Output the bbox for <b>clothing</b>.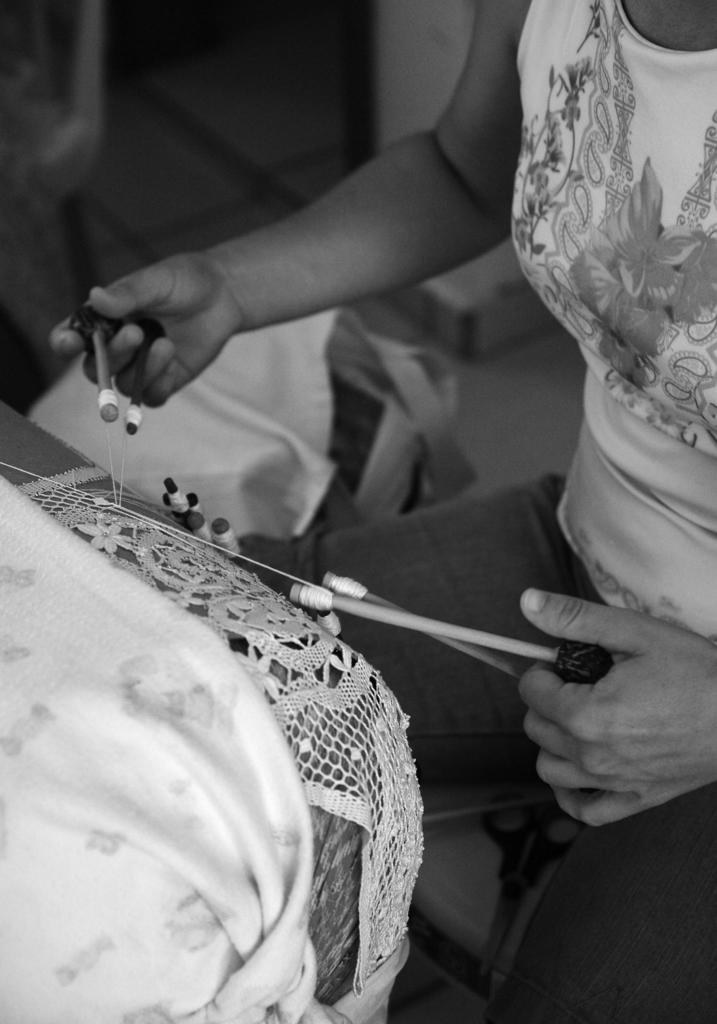
<region>205, 0, 716, 1004</region>.
